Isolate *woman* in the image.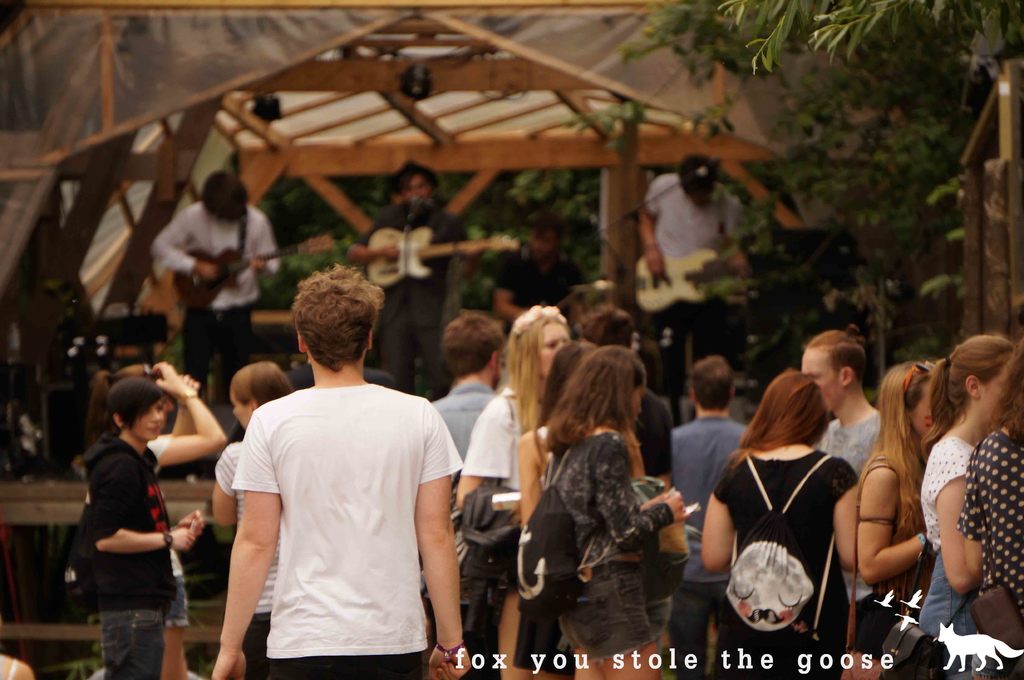
Isolated region: rect(920, 333, 1016, 679).
